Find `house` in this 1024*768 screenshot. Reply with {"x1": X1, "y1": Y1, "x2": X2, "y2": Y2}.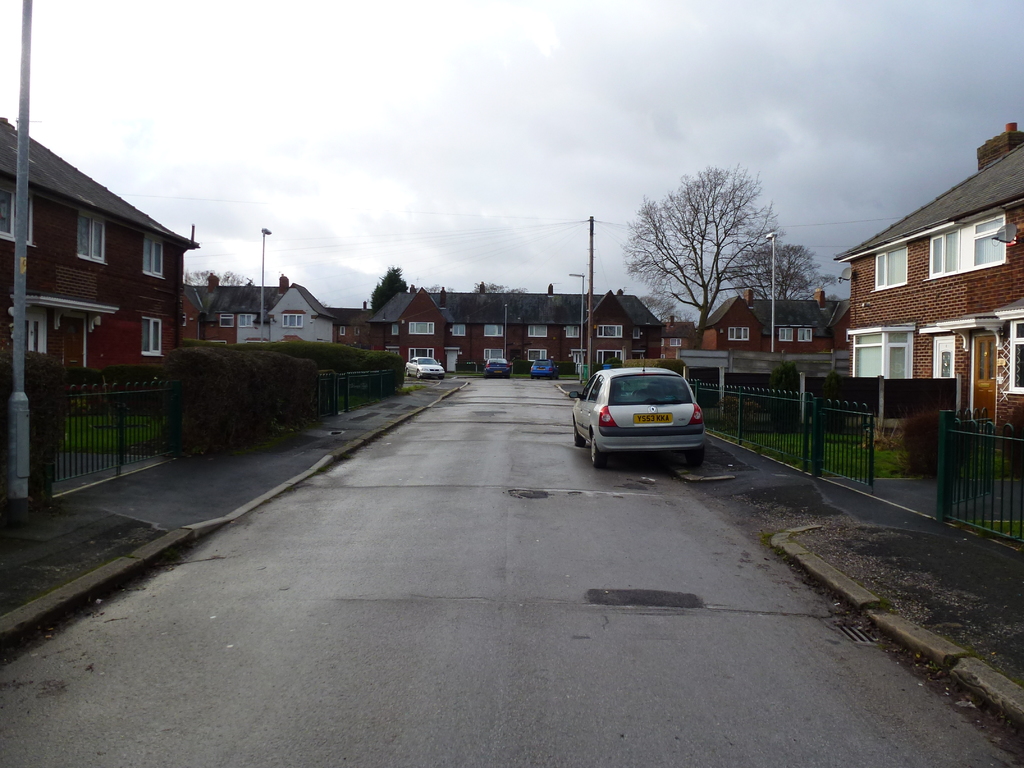
{"x1": 824, "y1": 126, "x2": 1012, "y2": 477}.
